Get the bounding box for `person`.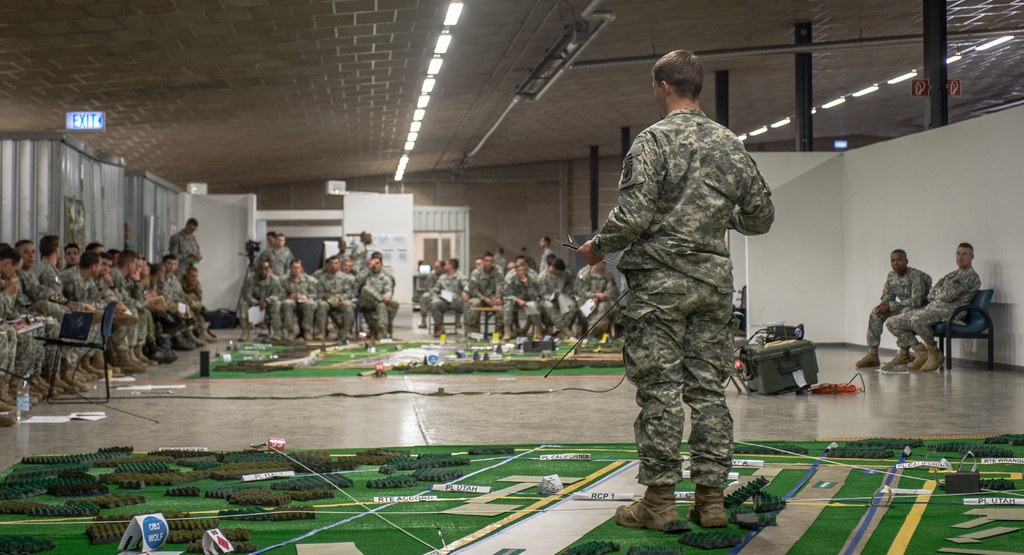
[x1=113, y1=246, x2=154, y2=374].
